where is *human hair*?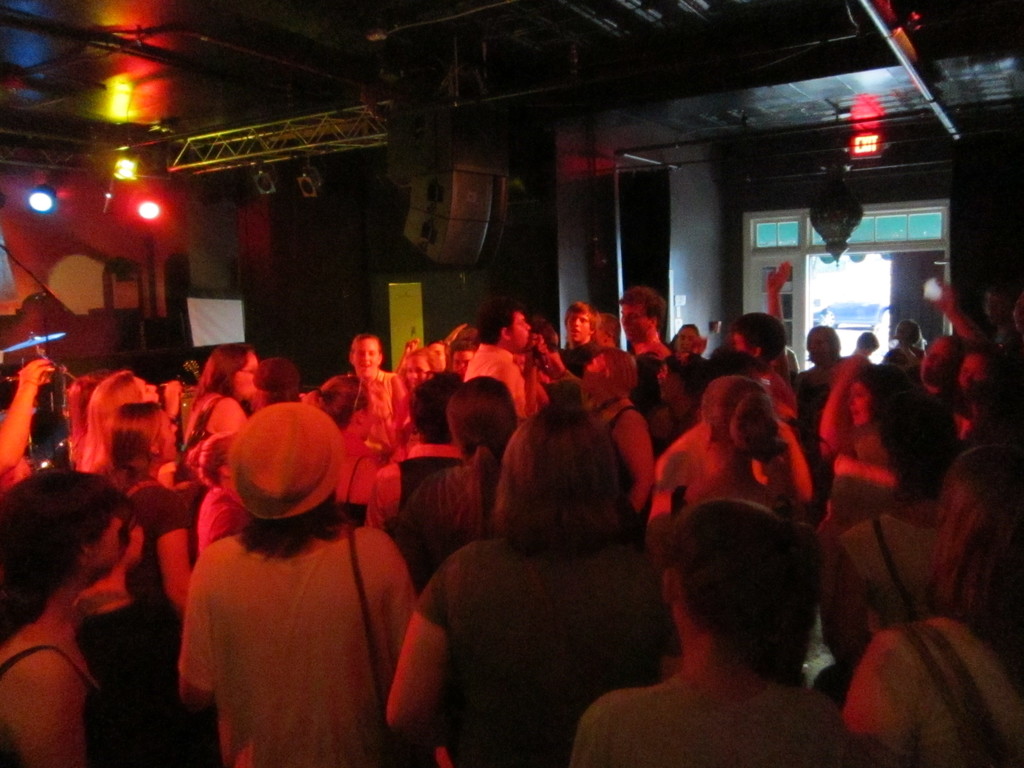
l=473, t=288, r=515, b=349.
